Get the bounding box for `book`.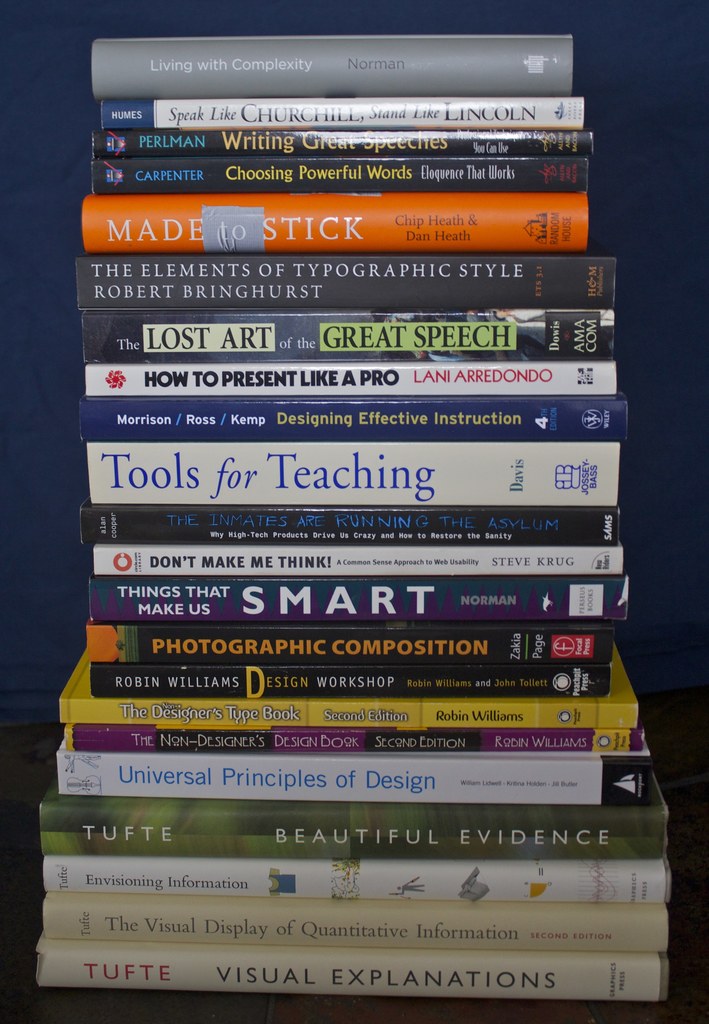
bbox=(76, 188, 588, 278).
